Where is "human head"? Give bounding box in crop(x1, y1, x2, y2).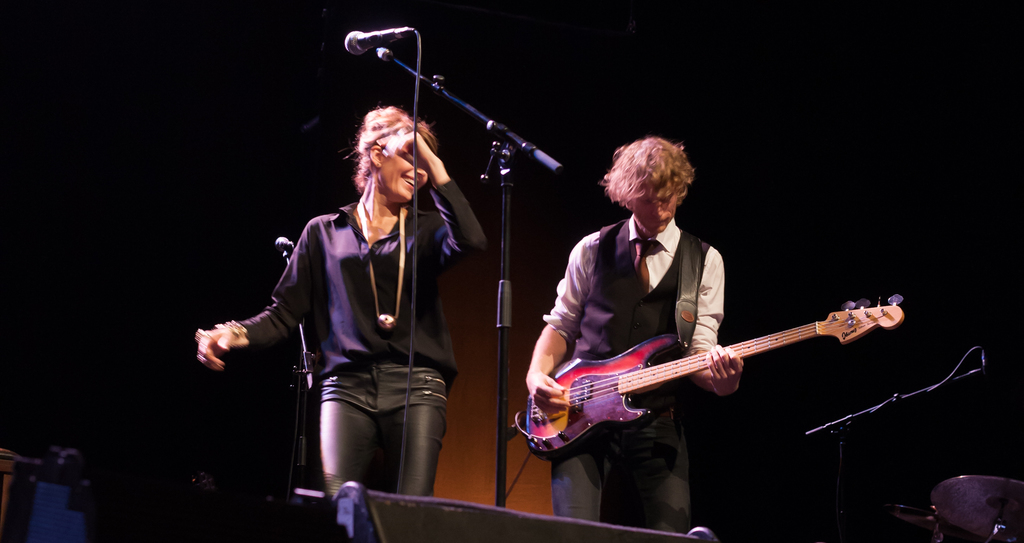
crop(615, 141, 690, 226).
